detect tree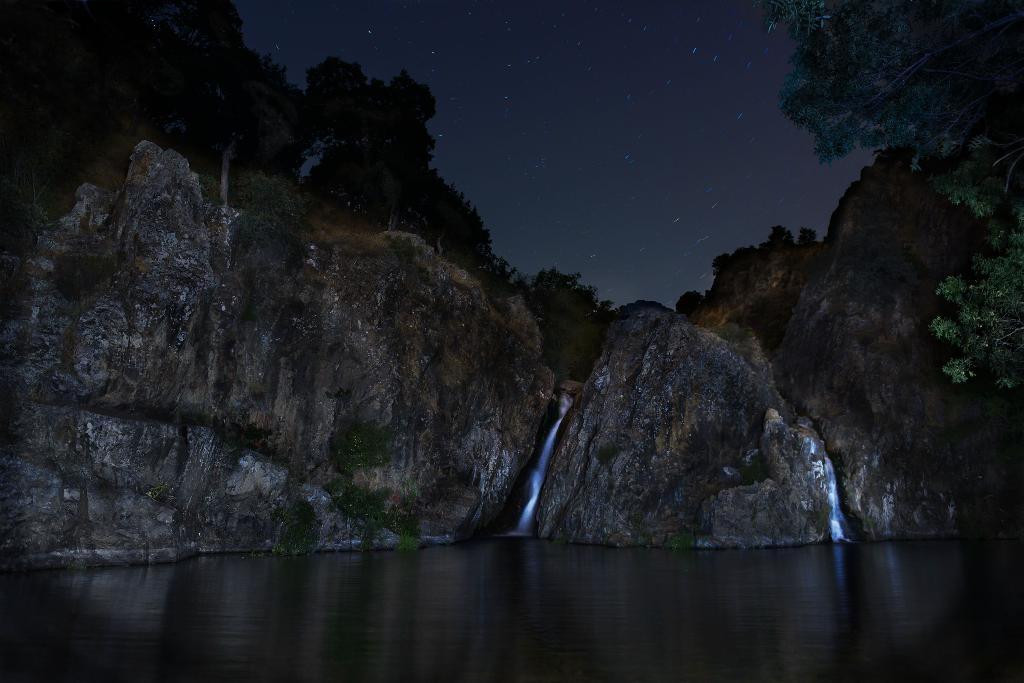
x1=262 y1=56 x2=455 y2=230
